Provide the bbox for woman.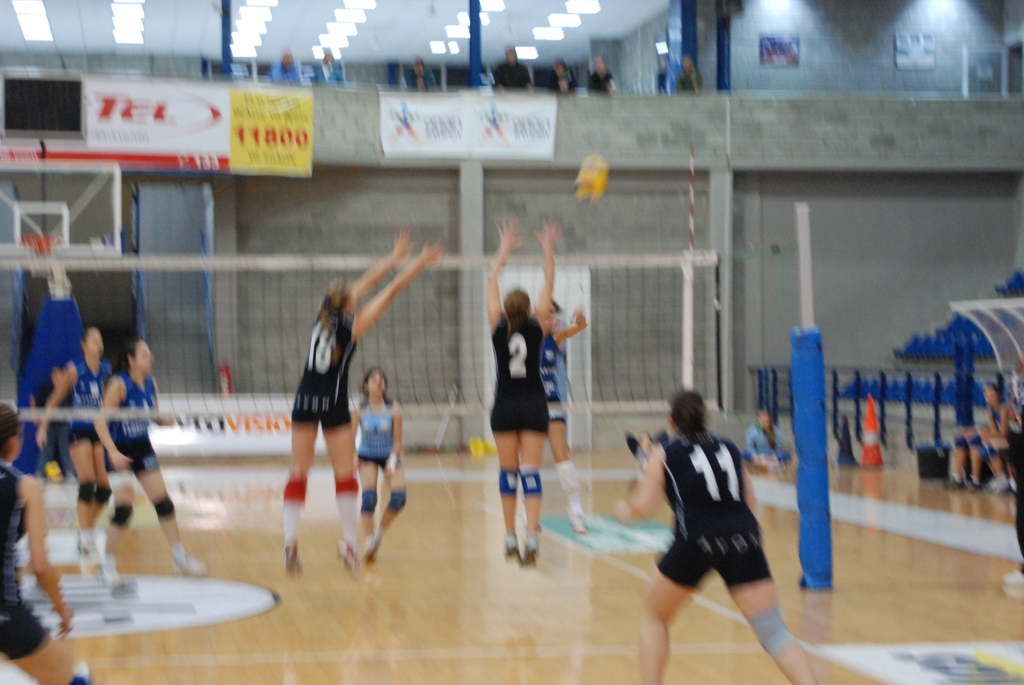
box(639, 382, 803, 670).
